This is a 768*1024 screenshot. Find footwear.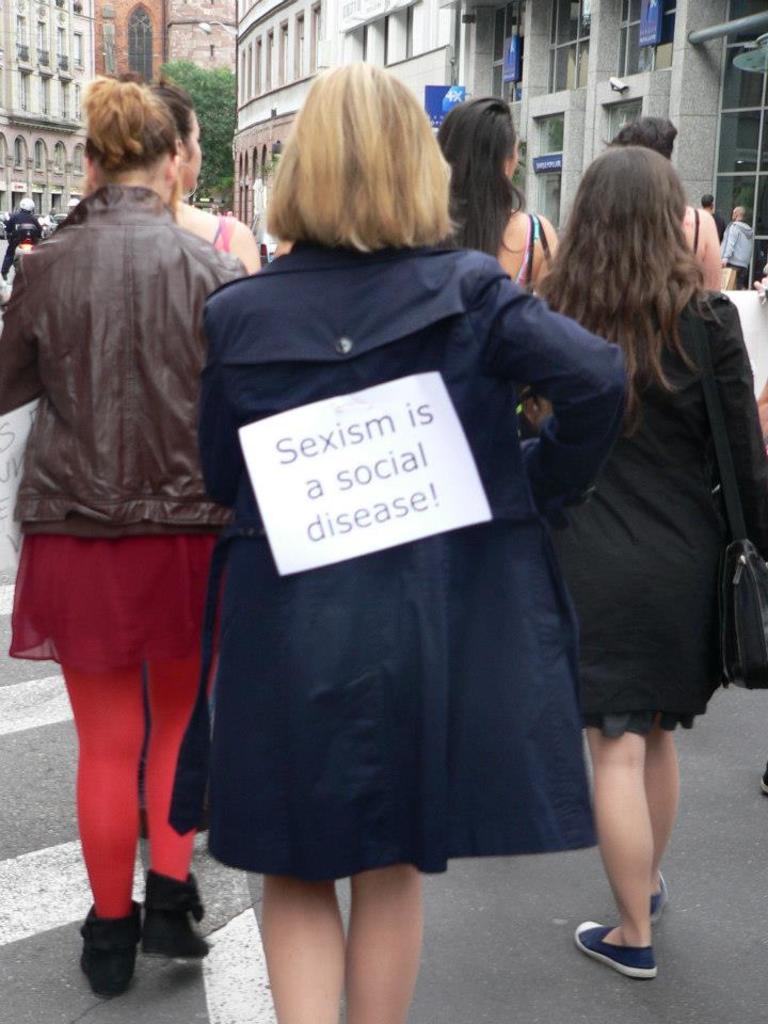
Bounding box: Rect(642, 875, 675, 925).
